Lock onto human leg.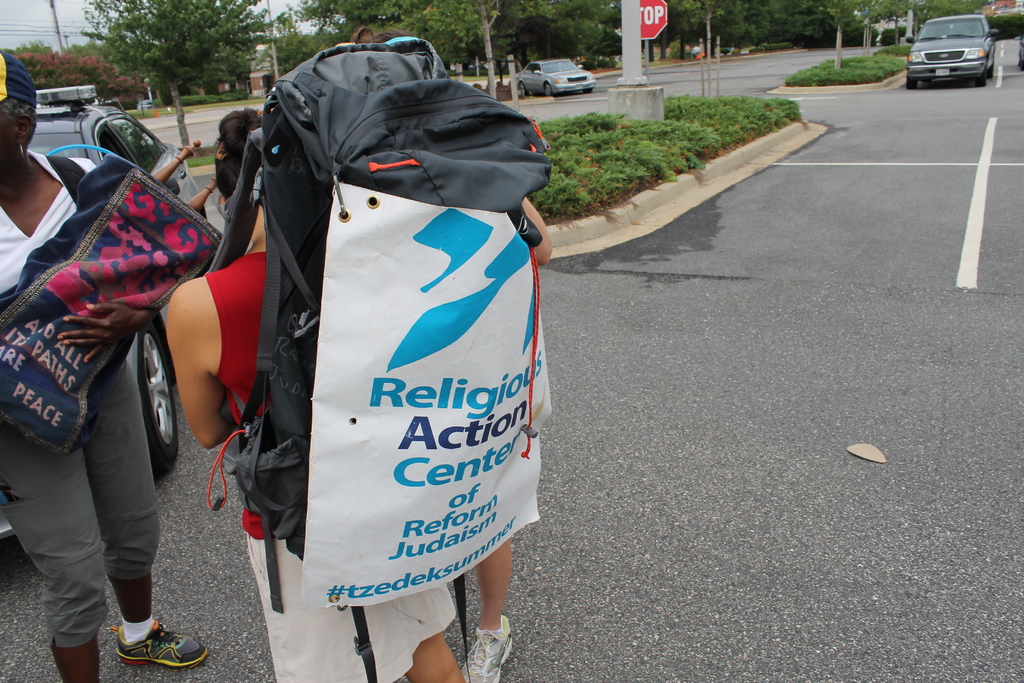
Locked: BBox(0, 422, 106, 682).
